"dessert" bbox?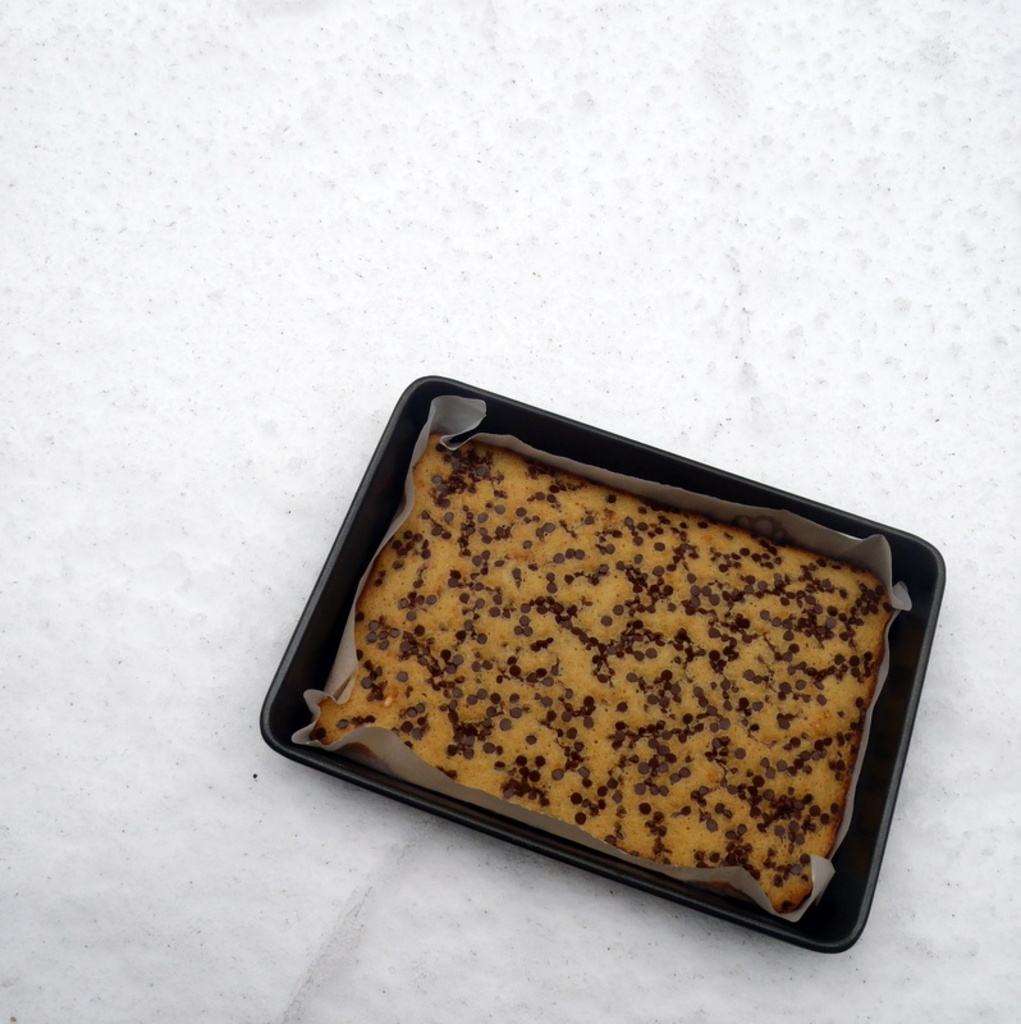
Rect(312, 494, 921, 905)
